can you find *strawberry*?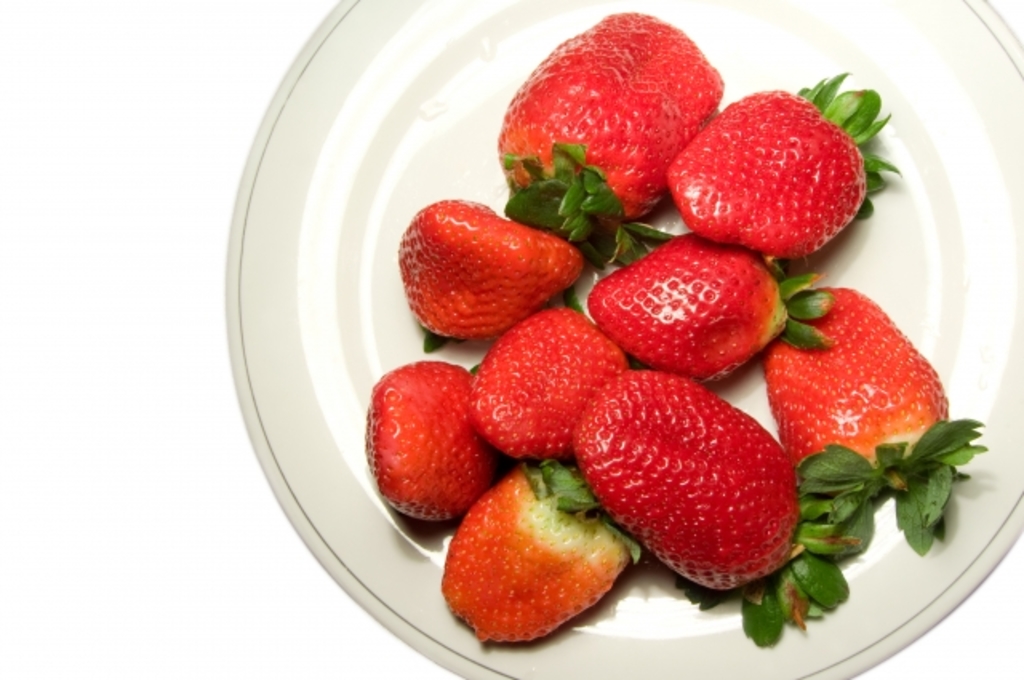
Yes, bounding box: x1=392 y1=192 x2=579 y2=346.
